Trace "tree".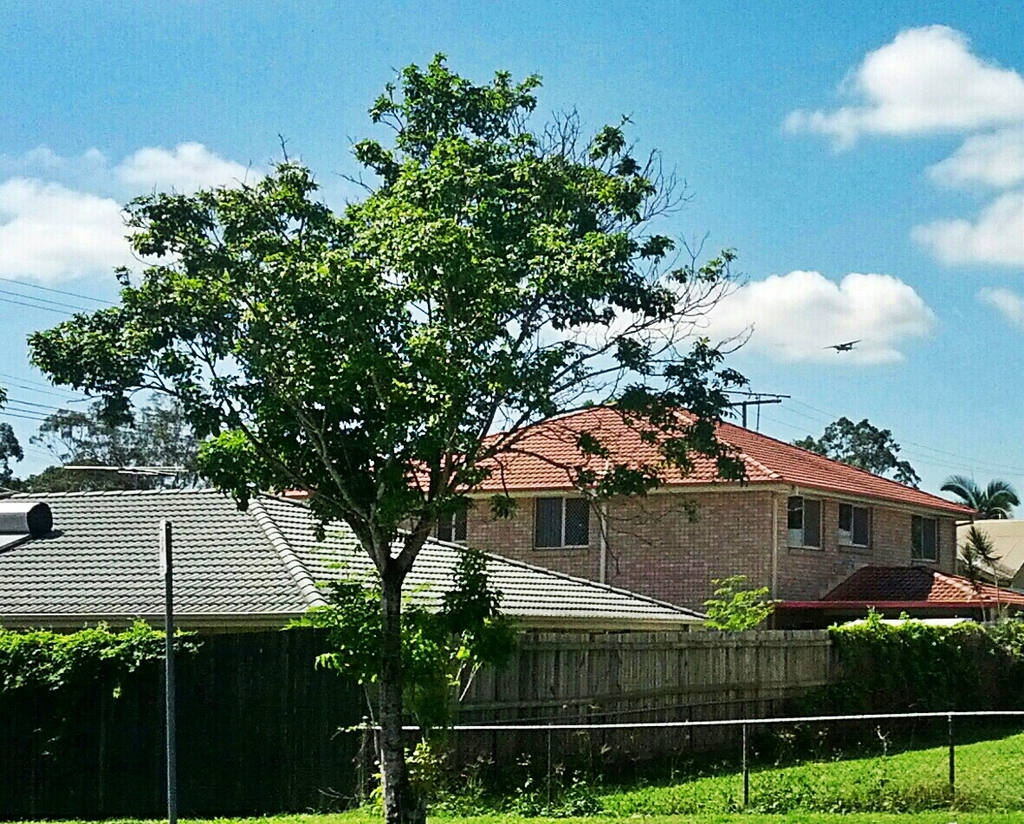
Traced to (0,387,22,494).
